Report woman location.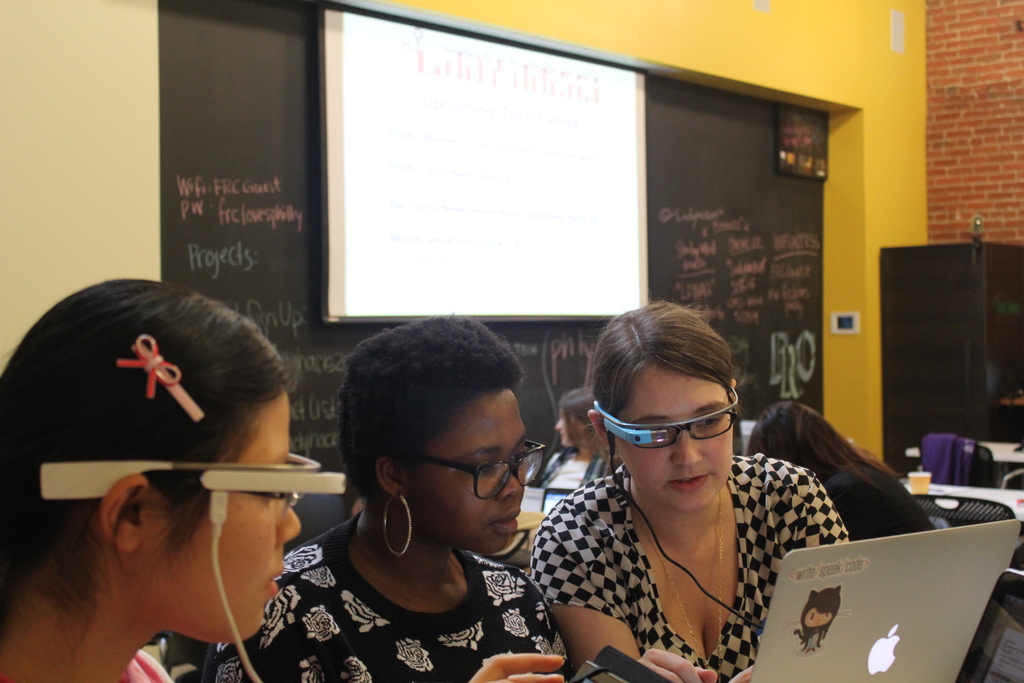
Report: (0, 274, 305, 682).
